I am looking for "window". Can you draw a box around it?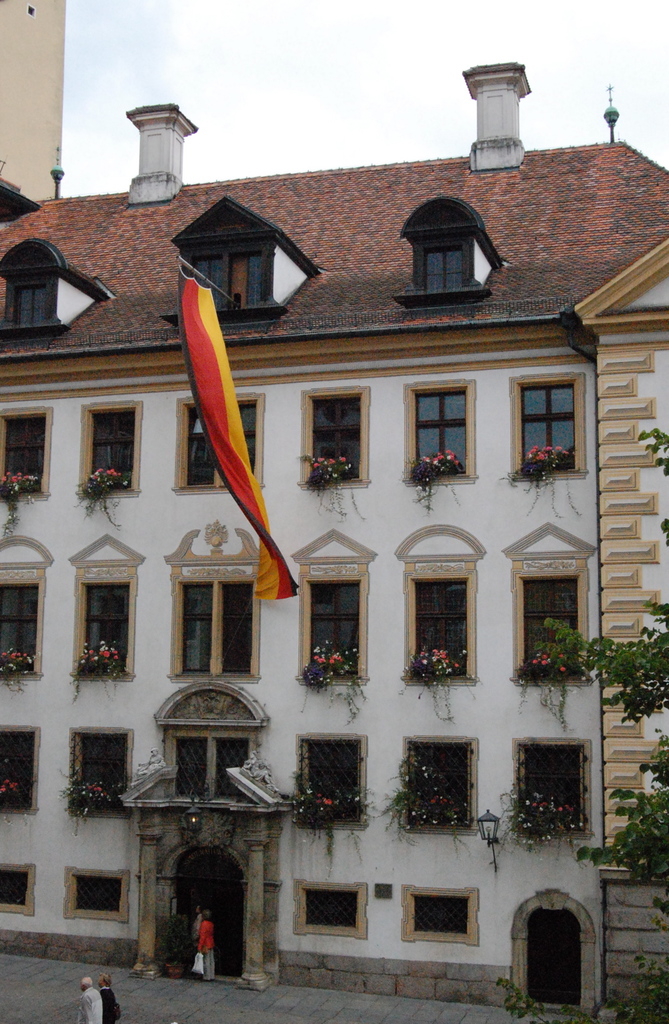
Sure, the bounding box is [64,876,139,922].
